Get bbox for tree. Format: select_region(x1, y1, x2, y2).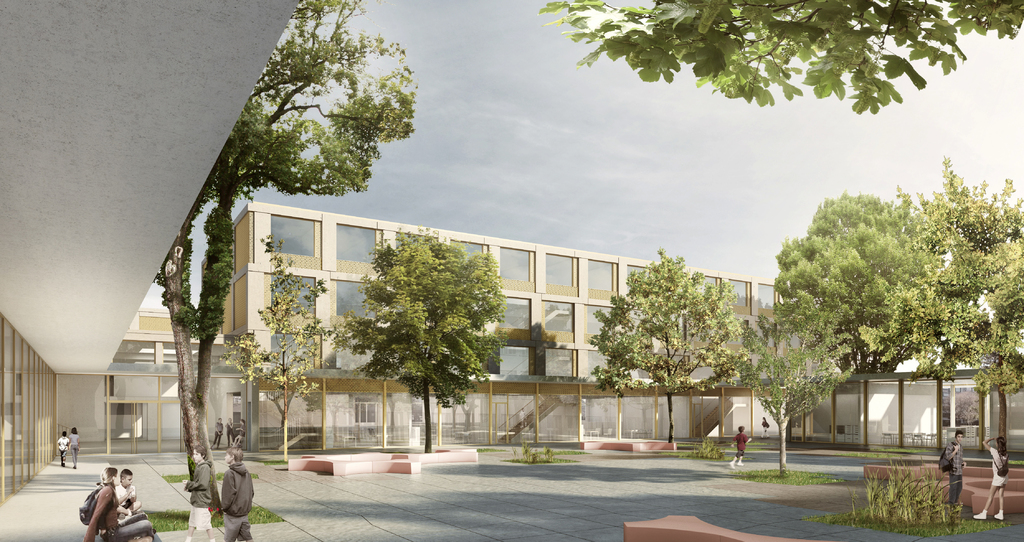
select_region(531, 0, 1023, 119).
